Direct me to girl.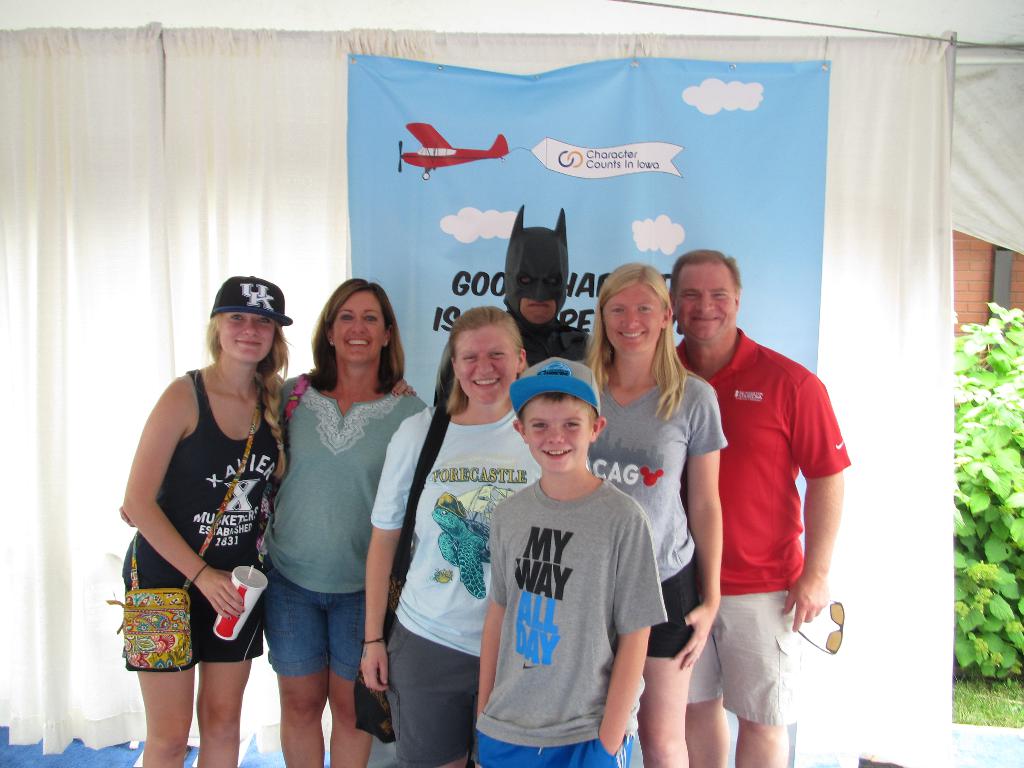
Direction: (118,276,292,767).
